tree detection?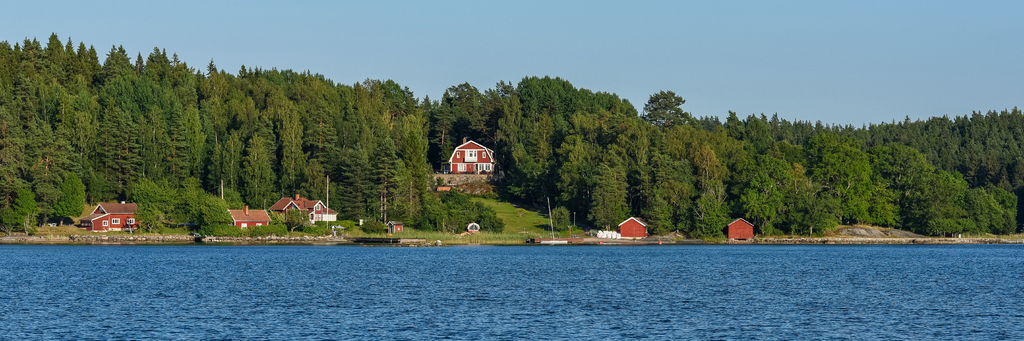
968:109:994:173
